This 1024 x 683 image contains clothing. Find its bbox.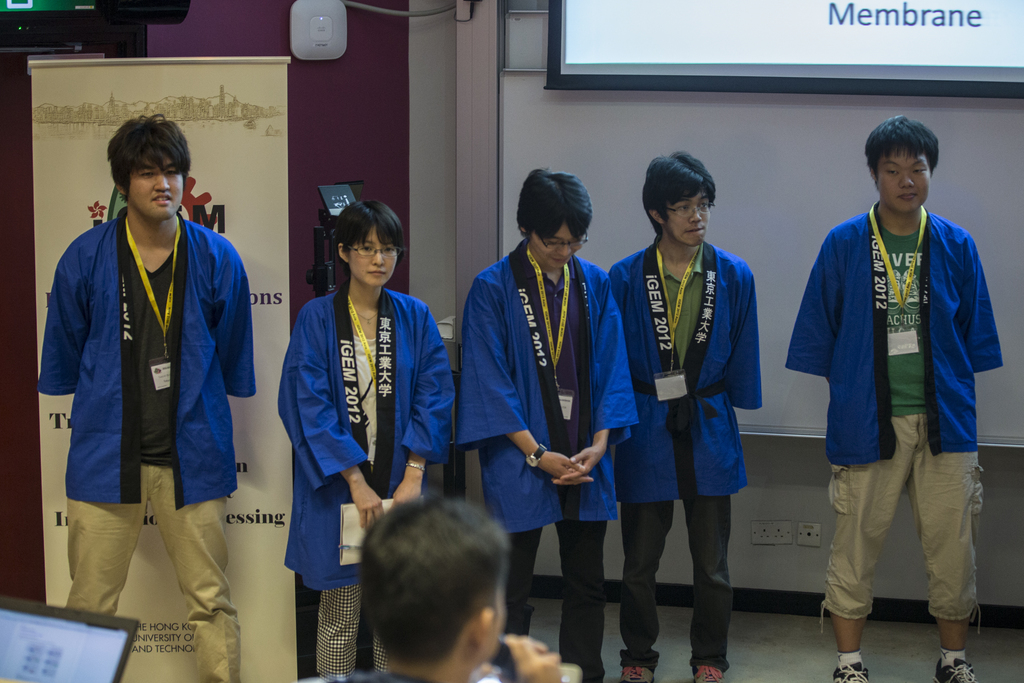
crop(604, 231, 762, 672).
